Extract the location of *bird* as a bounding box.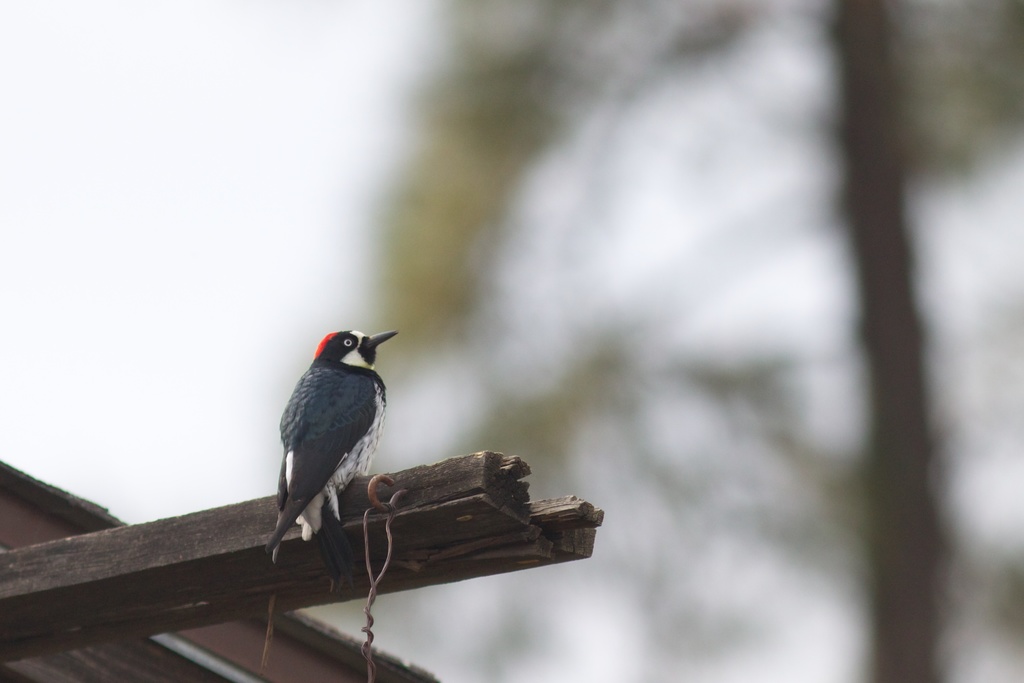
[x1=254, y1=328, x2=399, y2=662].
